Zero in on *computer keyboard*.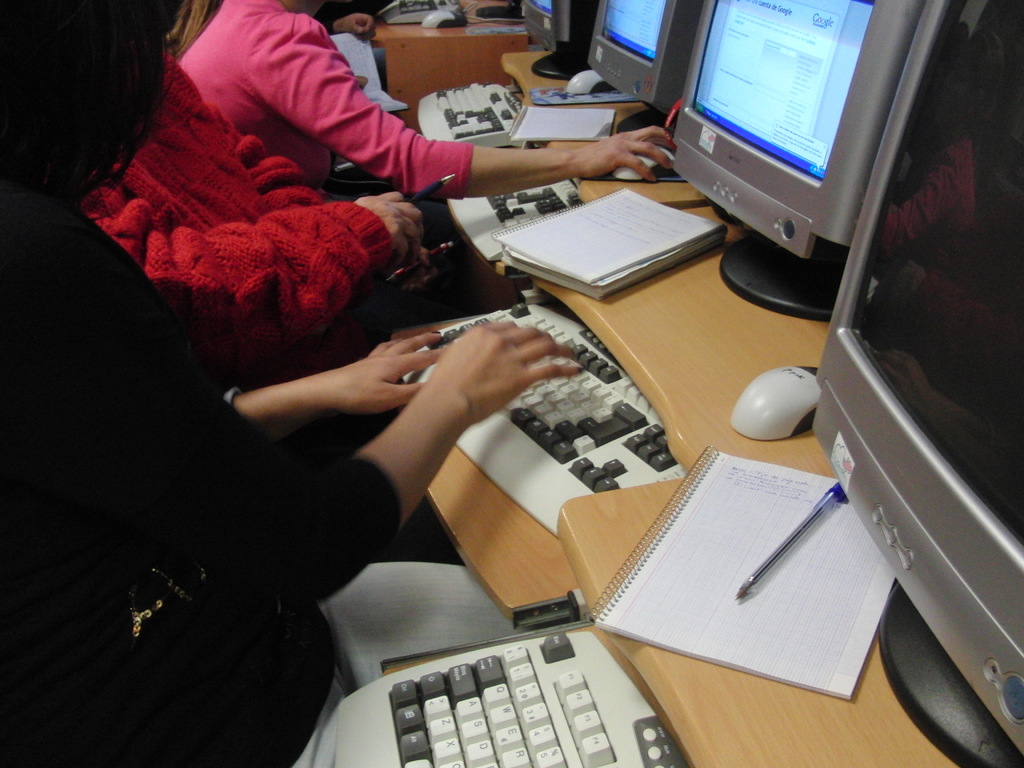
Zeroed in: <box>401,298,682,537</box>.
